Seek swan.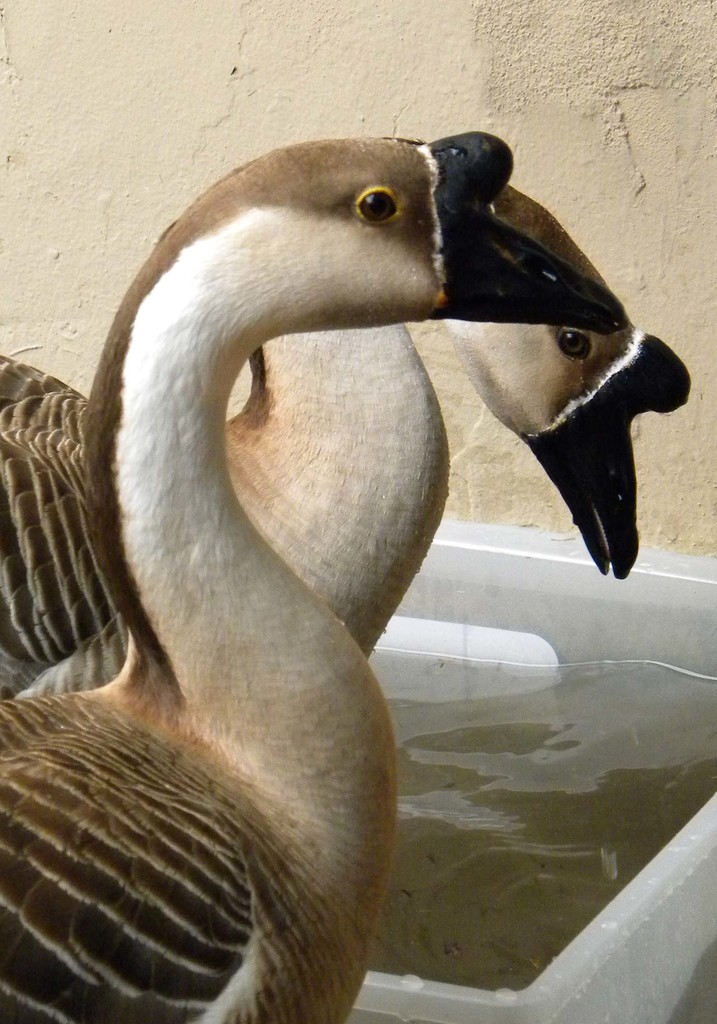
x1=0, y1=174, x2=689, y2=701.
